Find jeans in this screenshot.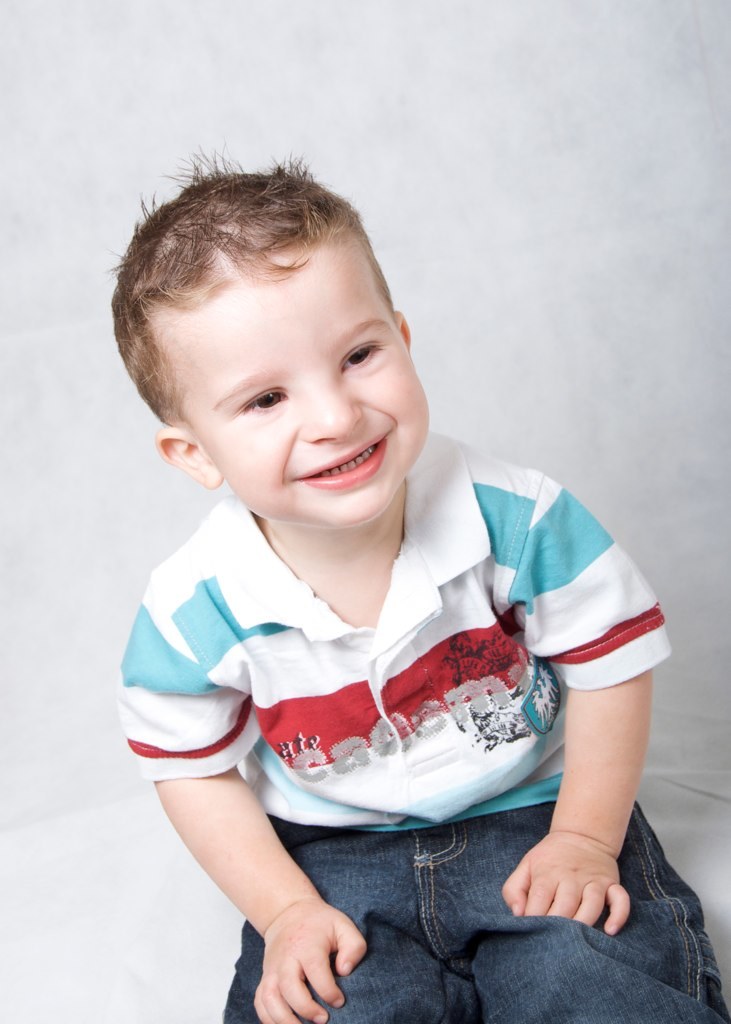
The bounding box for jeans is [247,813,667,1000].
